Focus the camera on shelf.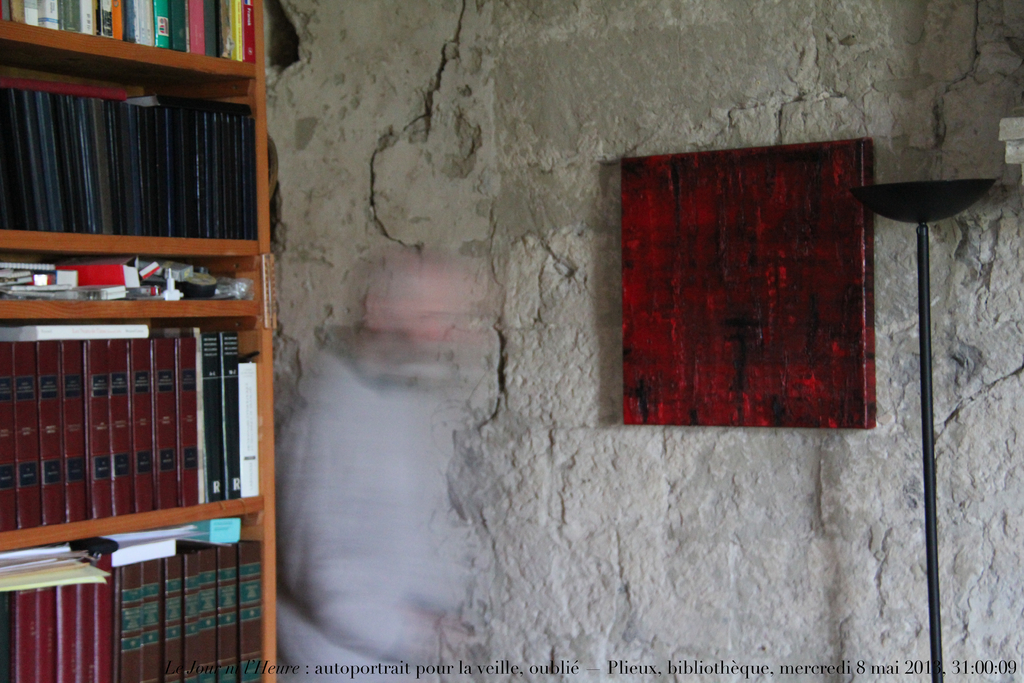
Focus region: (0, 5, 255, 79).
